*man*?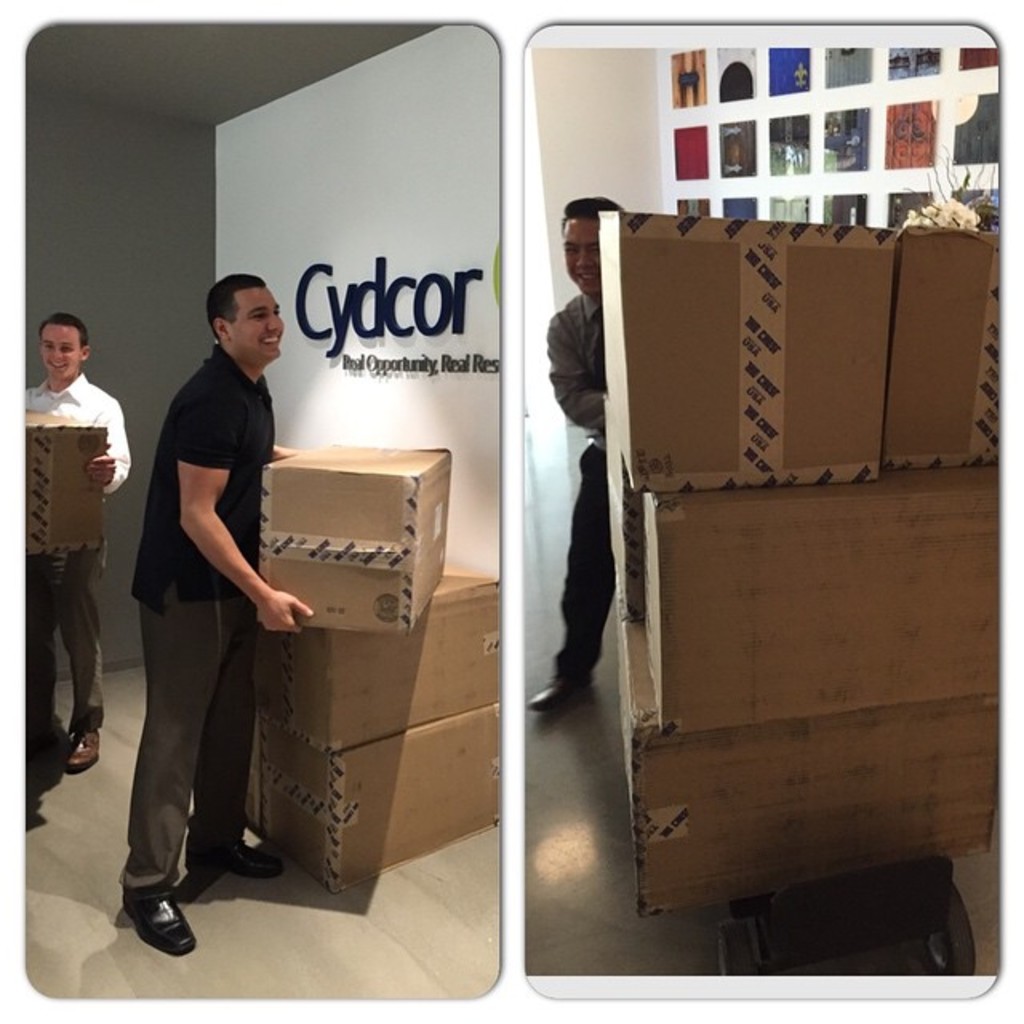
crop(523, 192, 616, 717)
